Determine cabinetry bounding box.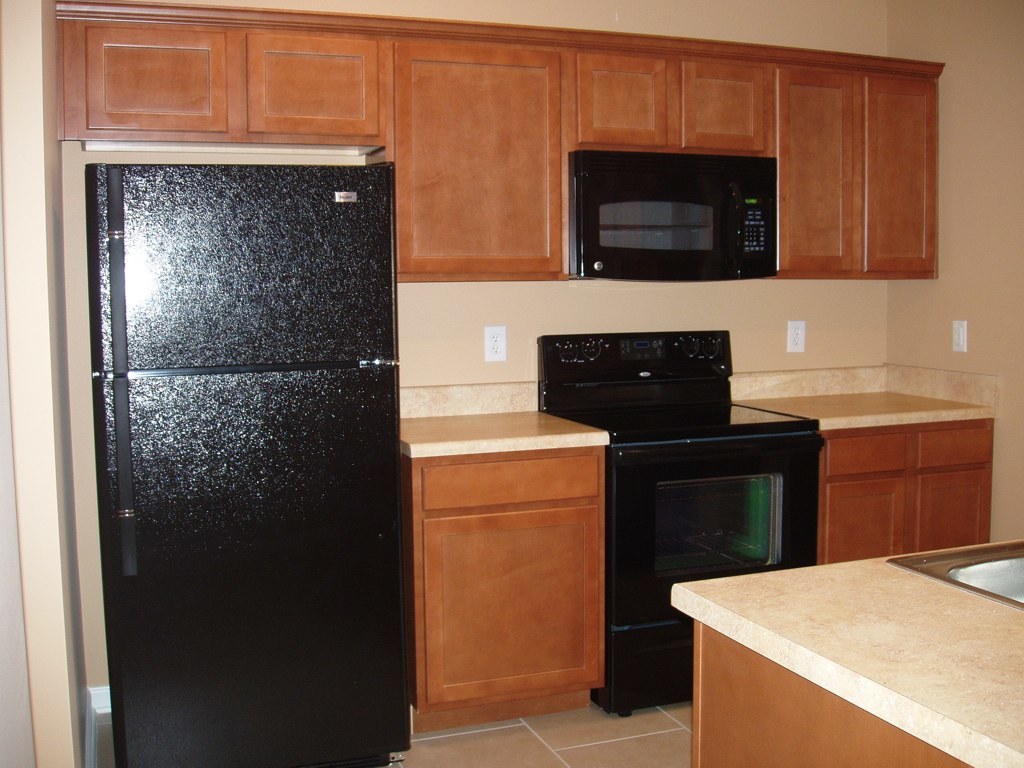
Determined: BBox(398, 391, 605, 726).
